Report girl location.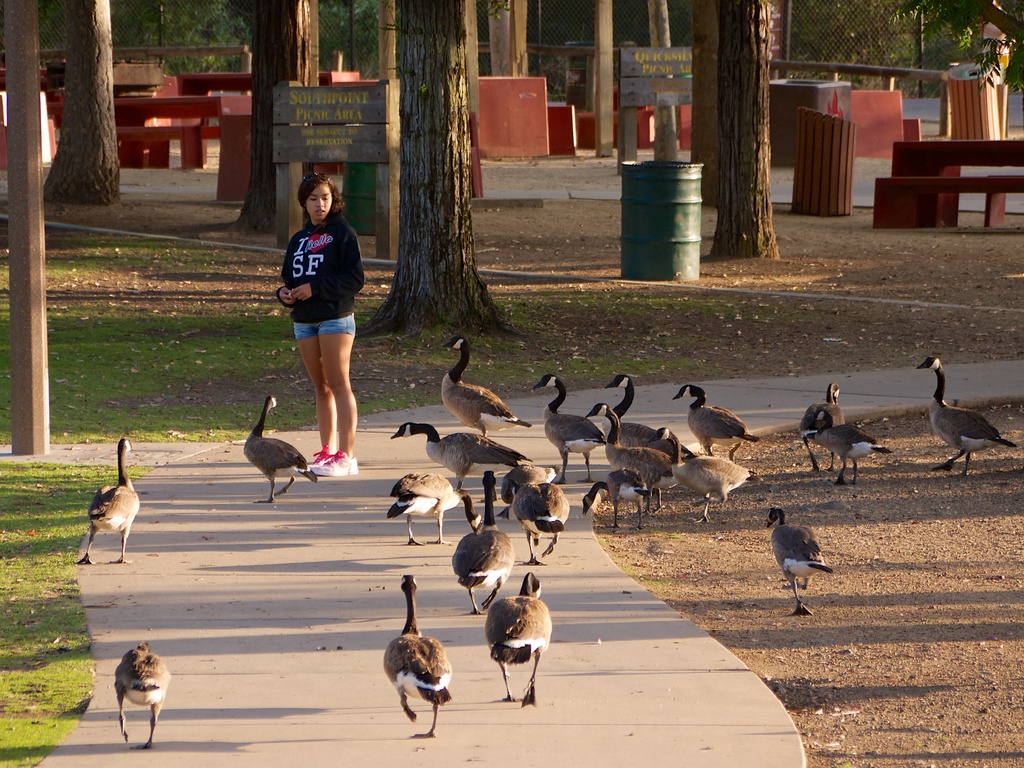
Report: <box>276,173,365,476</box>.
